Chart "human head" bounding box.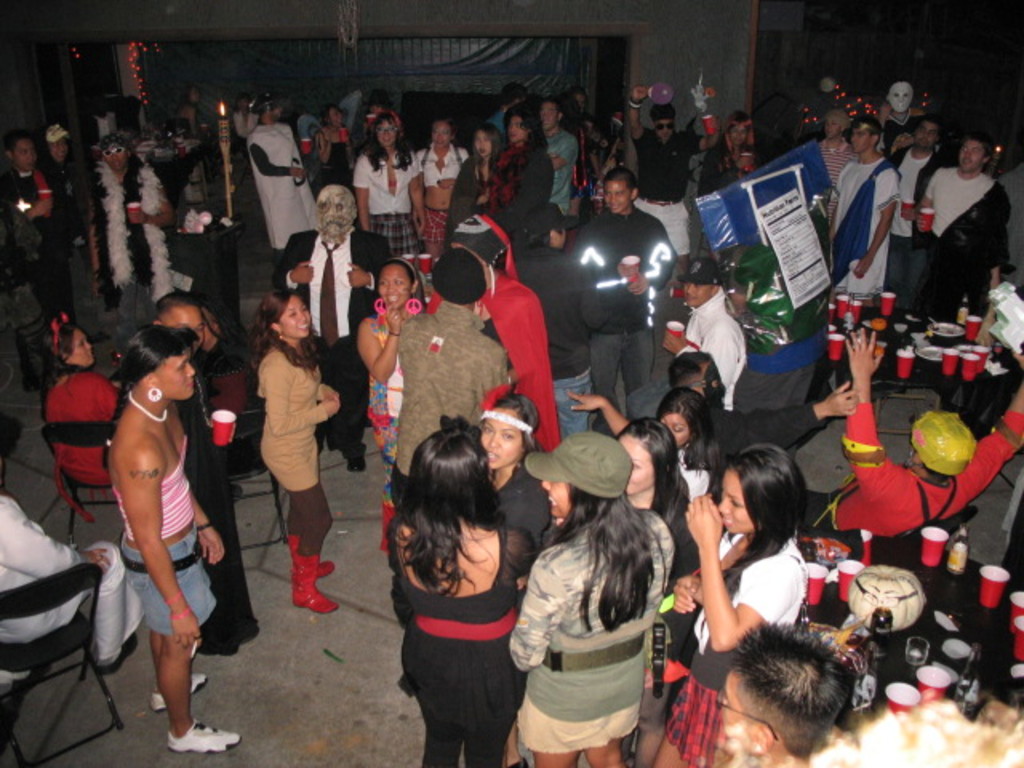
Charted: l=533, t=94, r=563, b=134.
